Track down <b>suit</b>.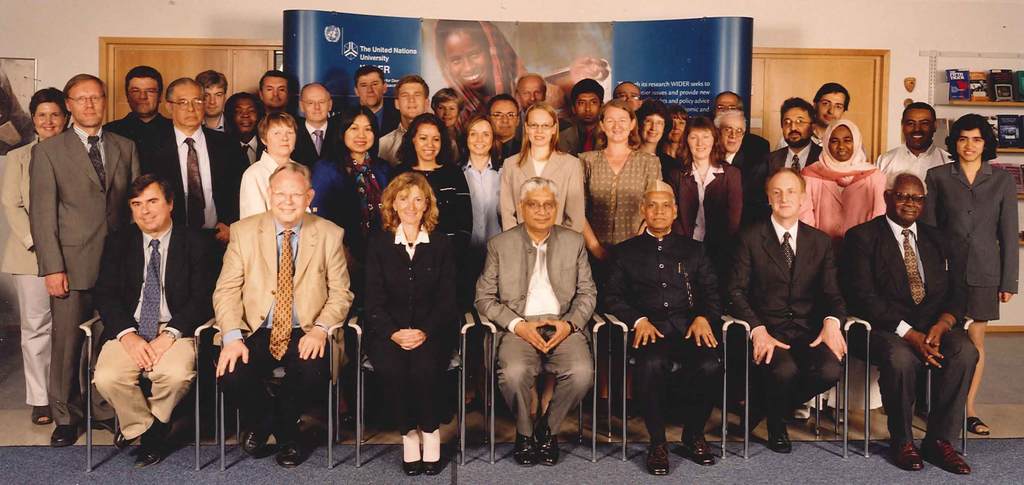
Tracked to [x1=925, y1=116, x2=1020, y2=392].
